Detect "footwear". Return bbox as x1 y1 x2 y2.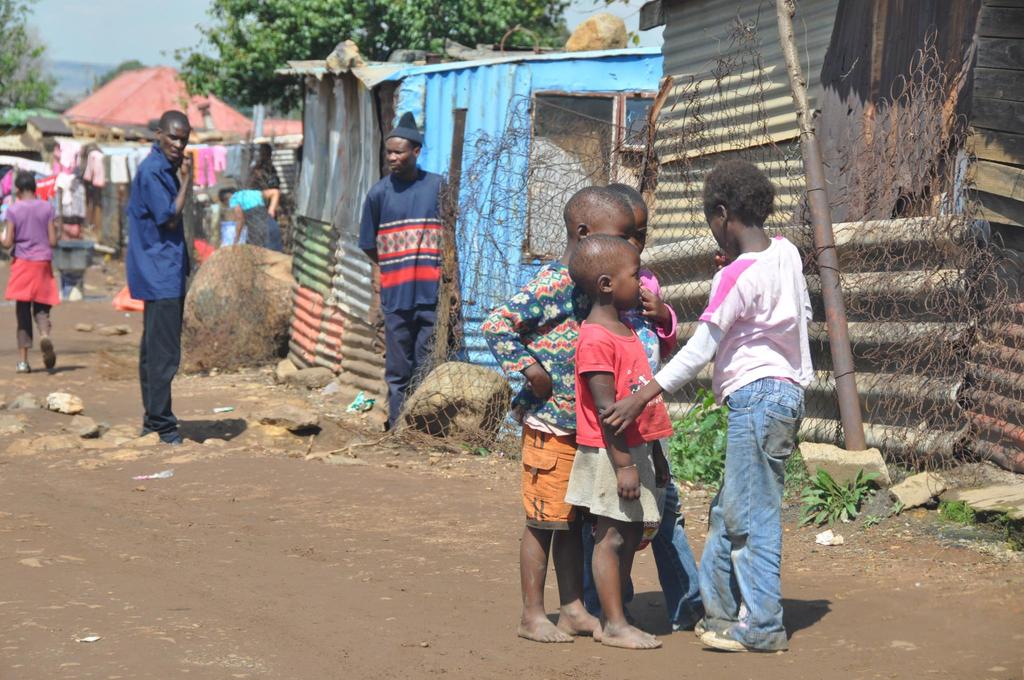
157 428 183 448.
